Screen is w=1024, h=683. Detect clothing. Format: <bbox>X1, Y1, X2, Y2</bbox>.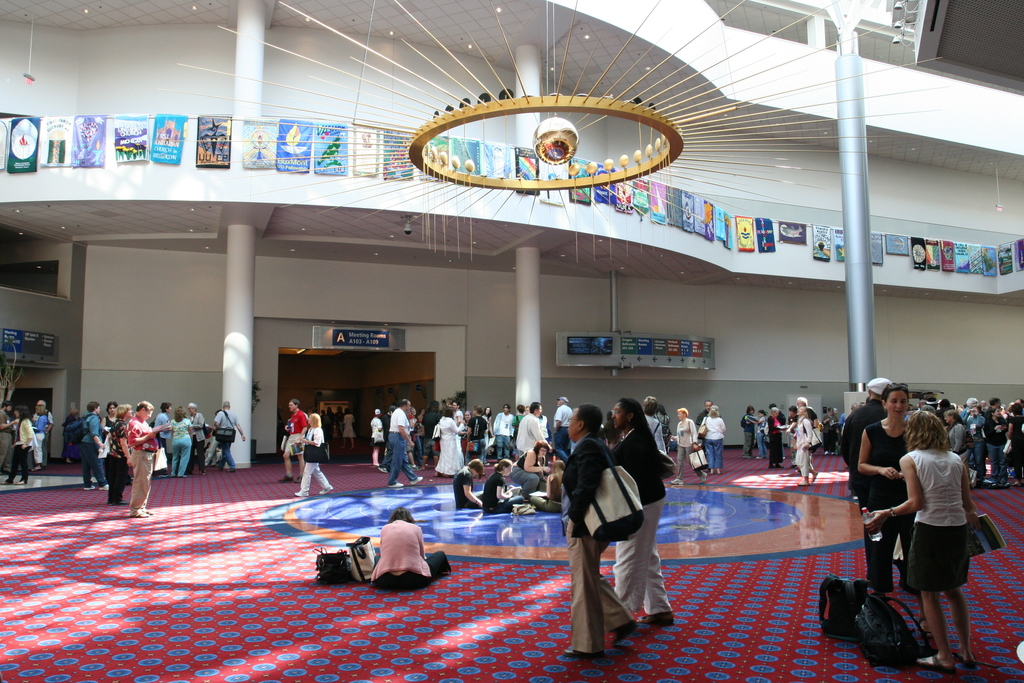
<bbox>81, 413, 109, 481</bbox>.
